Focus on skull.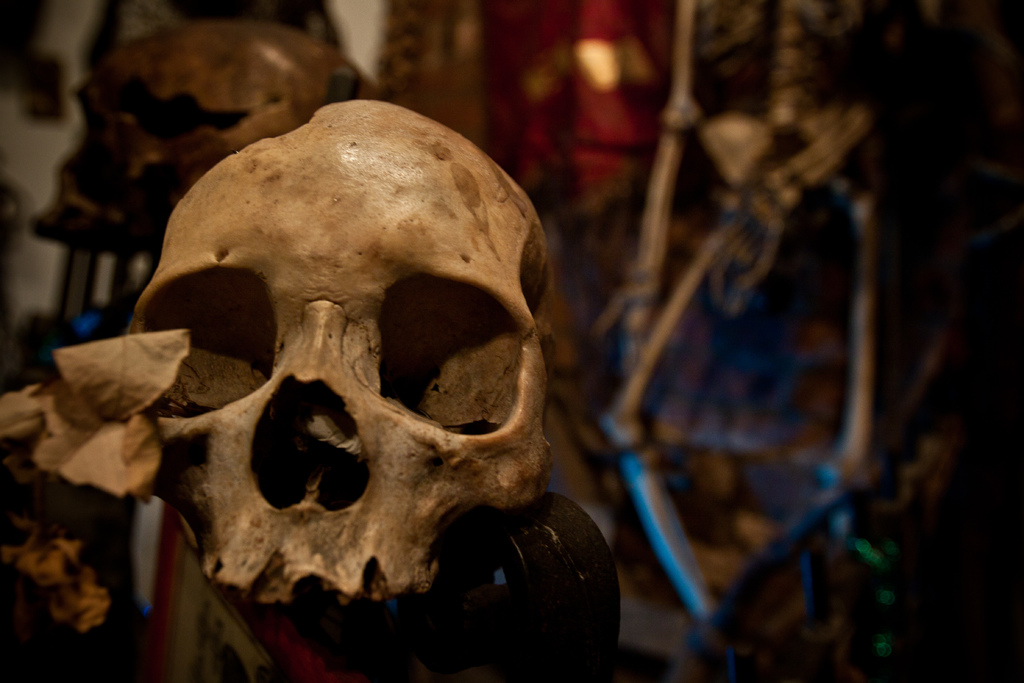
Focused at [125, 98, 551, 605].
